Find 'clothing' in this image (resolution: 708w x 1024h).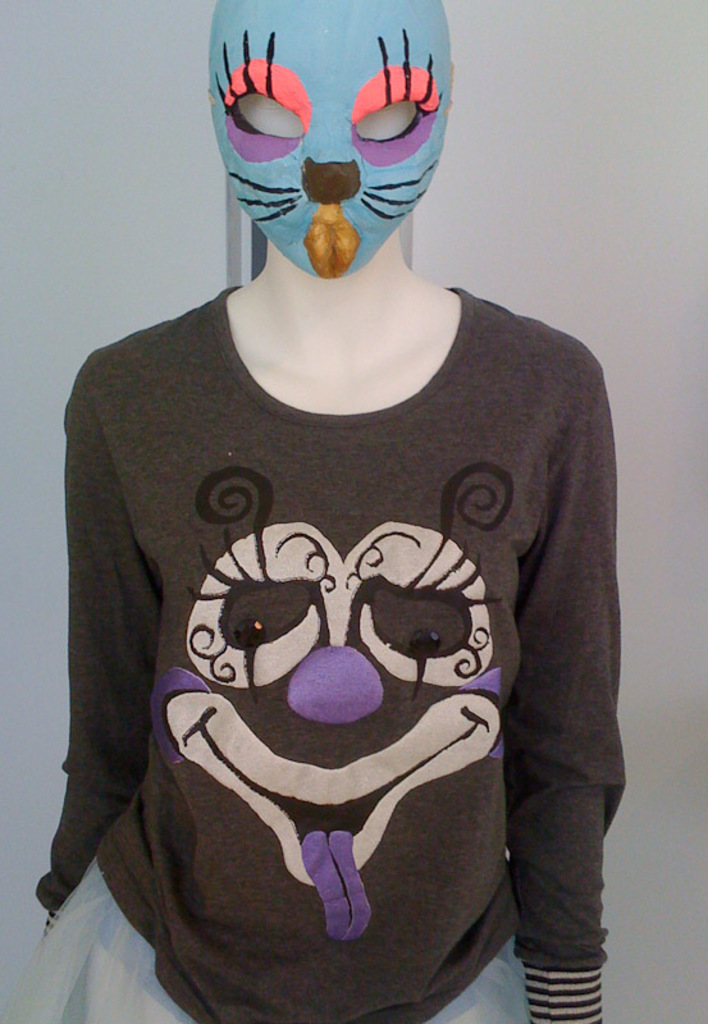
19 212 630 1023.
